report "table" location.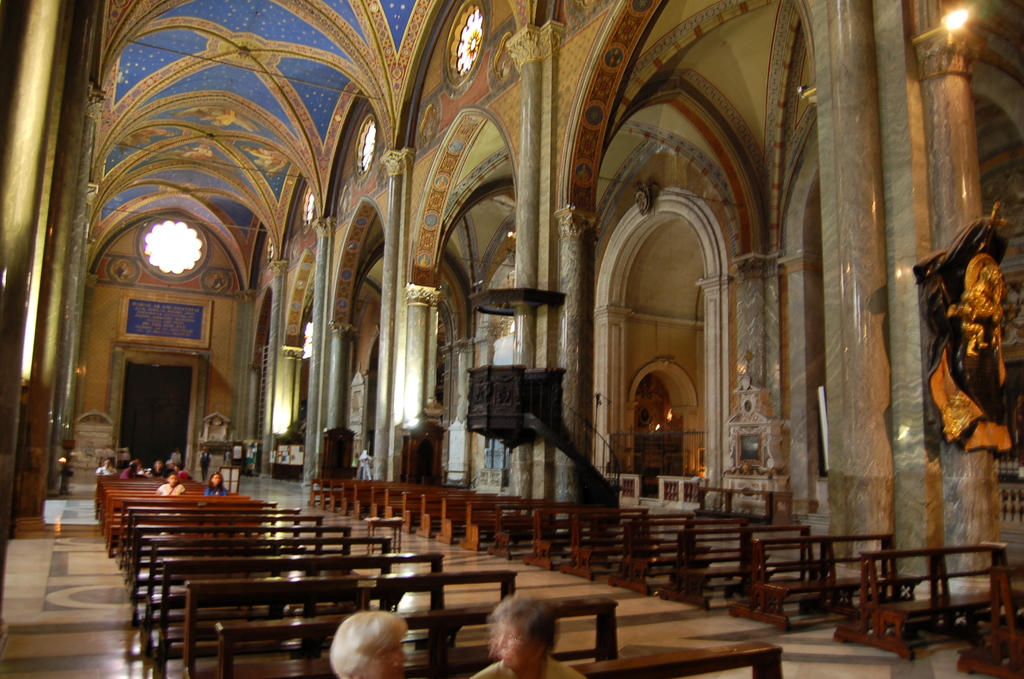
Report: 221, 597, 618, 678.
